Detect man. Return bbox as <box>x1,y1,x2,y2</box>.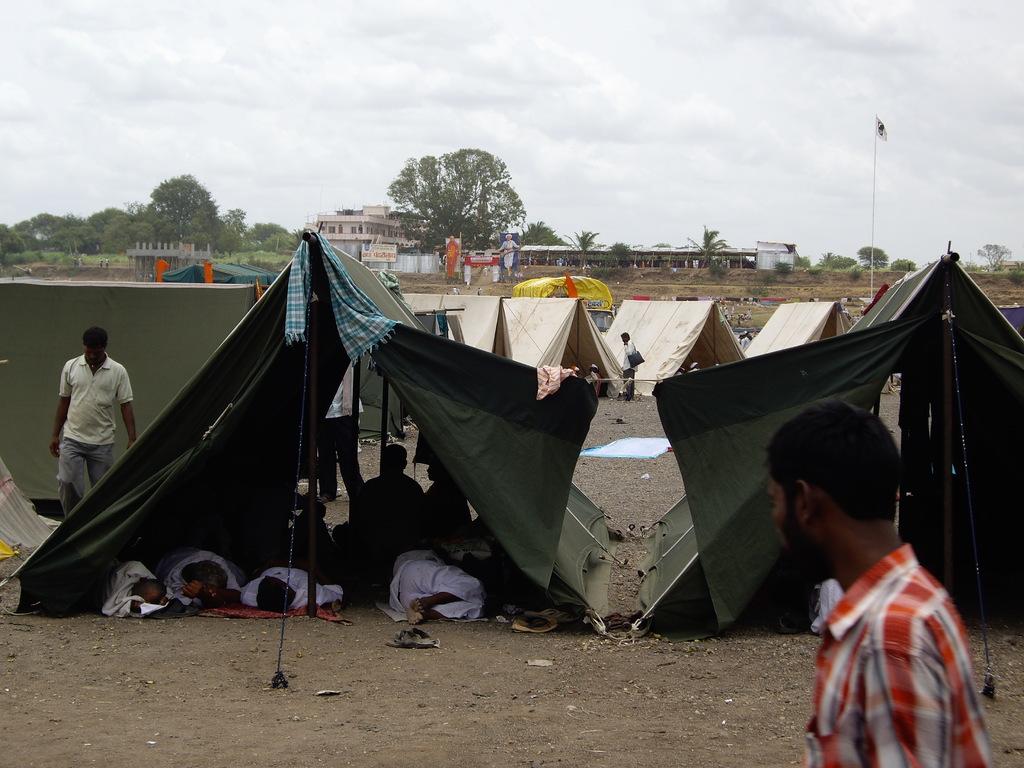
<box>239,513,350,609</box>.
